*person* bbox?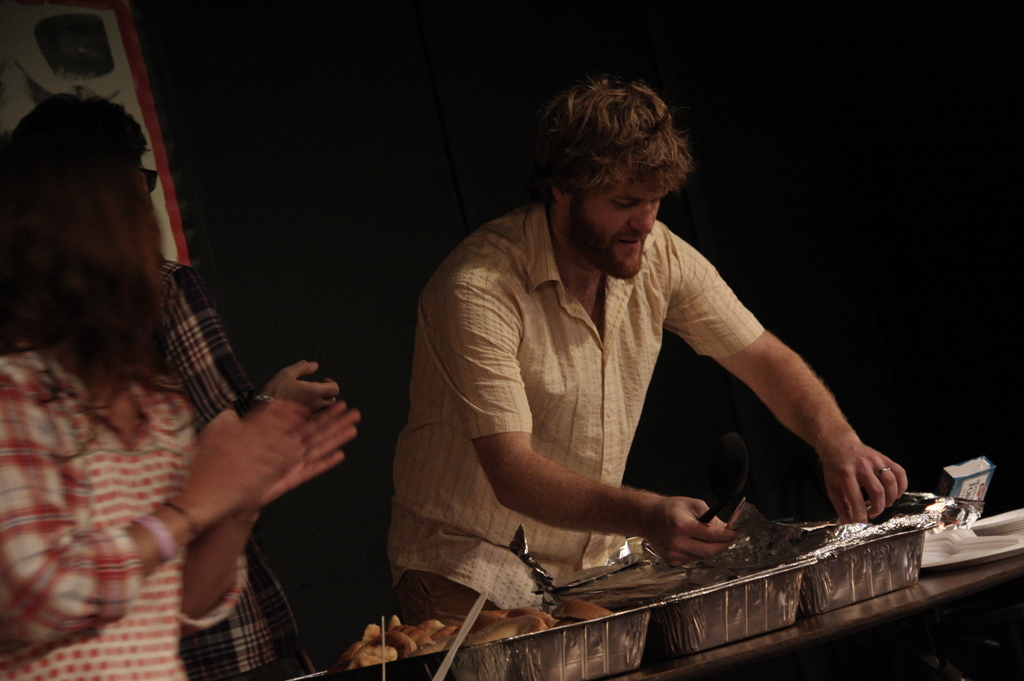
(389,60,890,639)
